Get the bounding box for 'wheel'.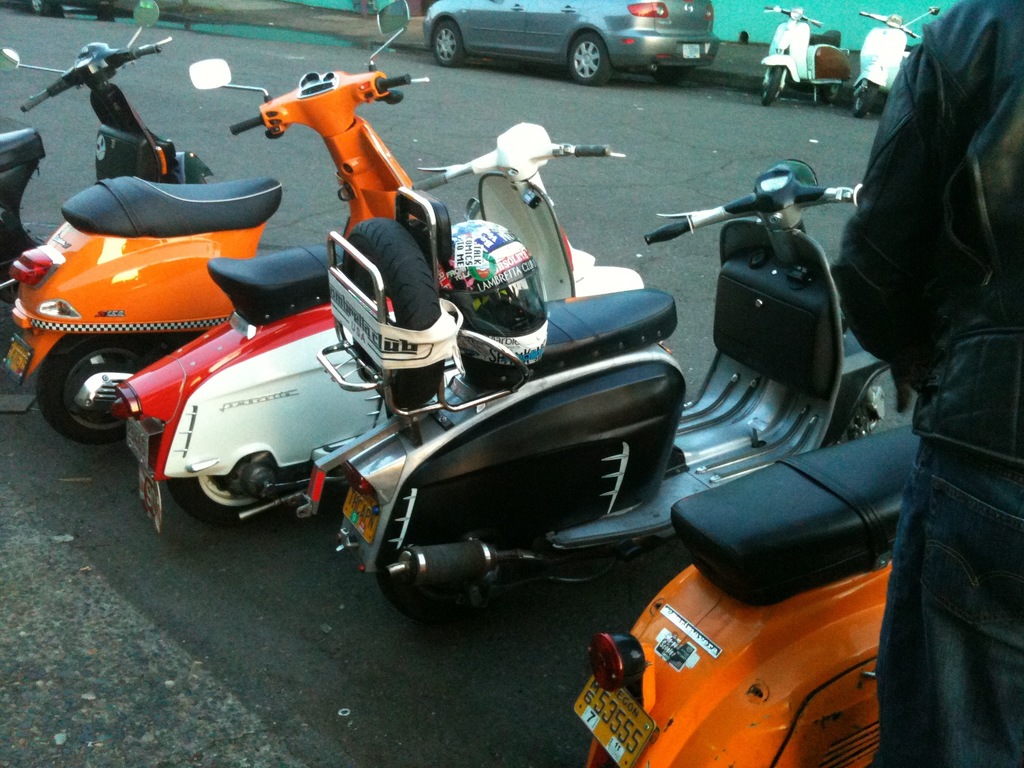
<region>425, 20, 469, 66</region>.
